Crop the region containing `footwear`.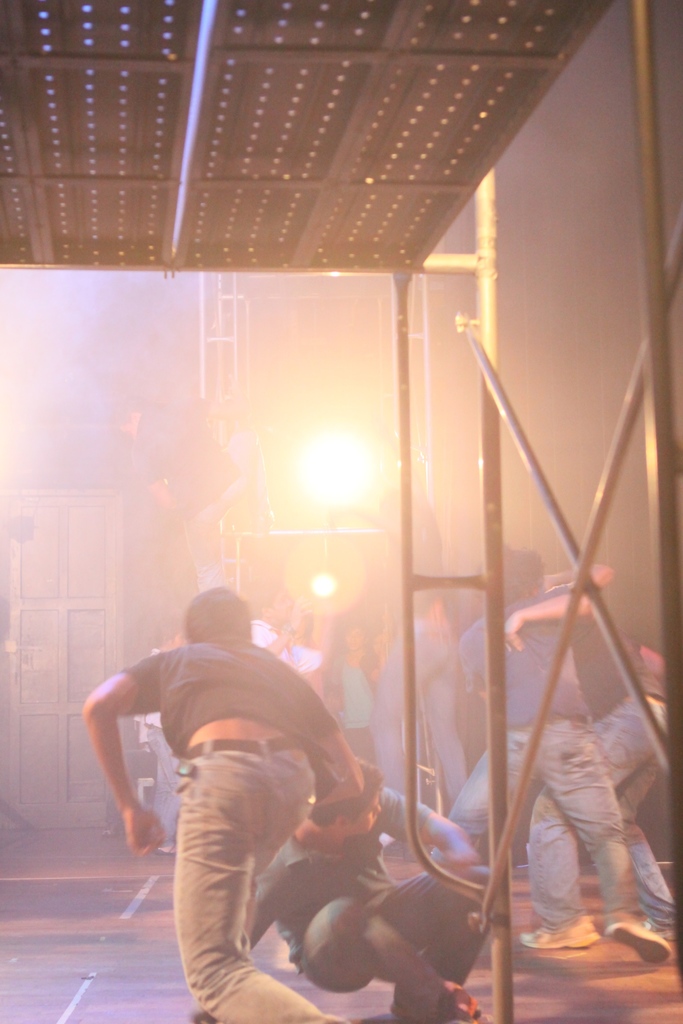
Crop region: crop(600, 918, 670, 970).
